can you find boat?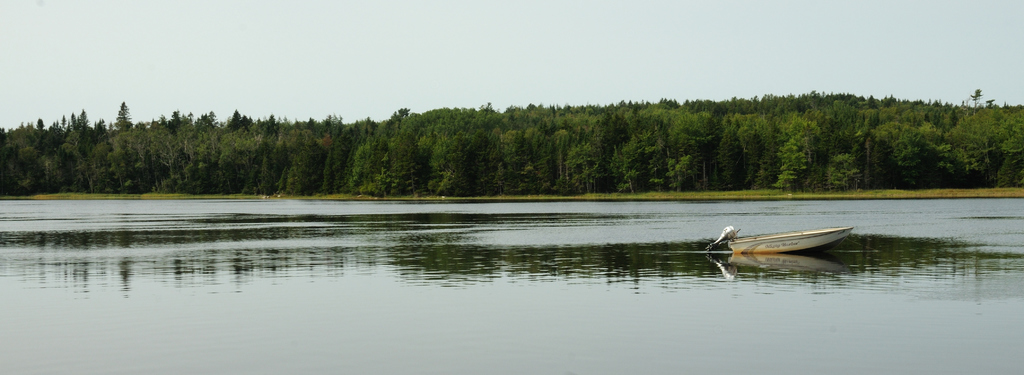
Yes, bounding box: (x1=707, y1=211, x2=858, y2=267).
